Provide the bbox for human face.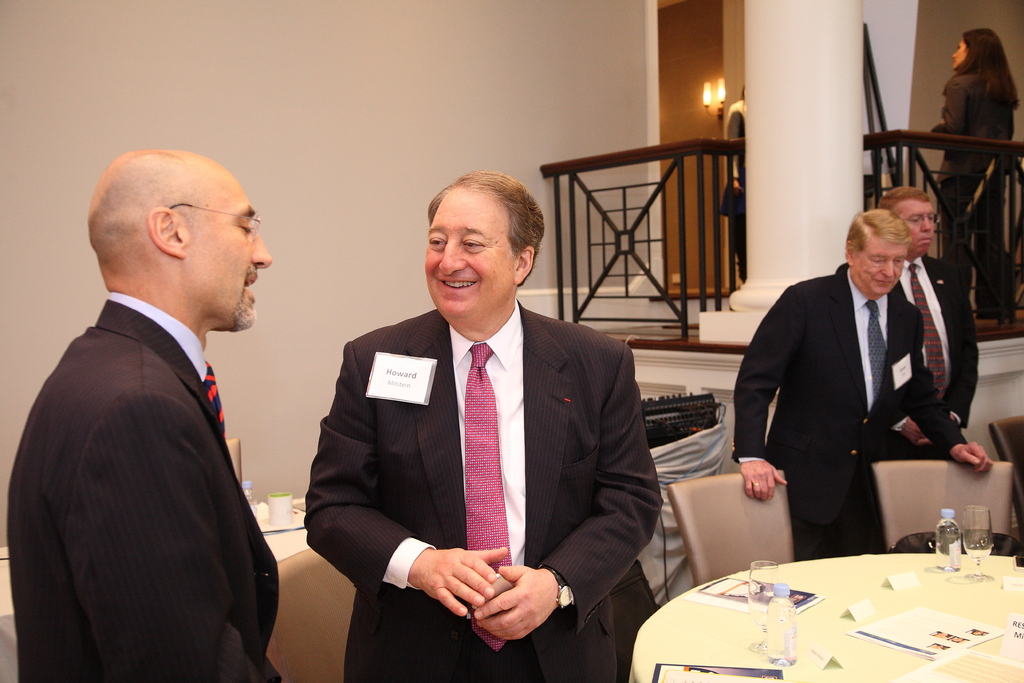
bbox(424, 190, 516, 322).
